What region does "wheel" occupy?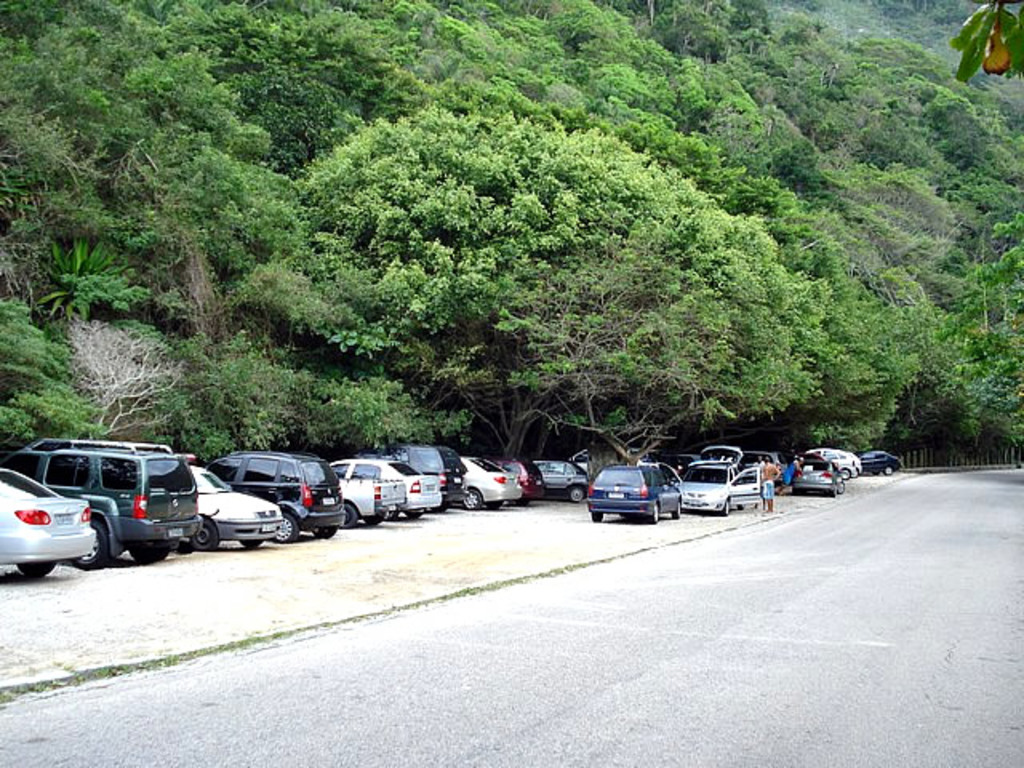
(835,480,842,490).
